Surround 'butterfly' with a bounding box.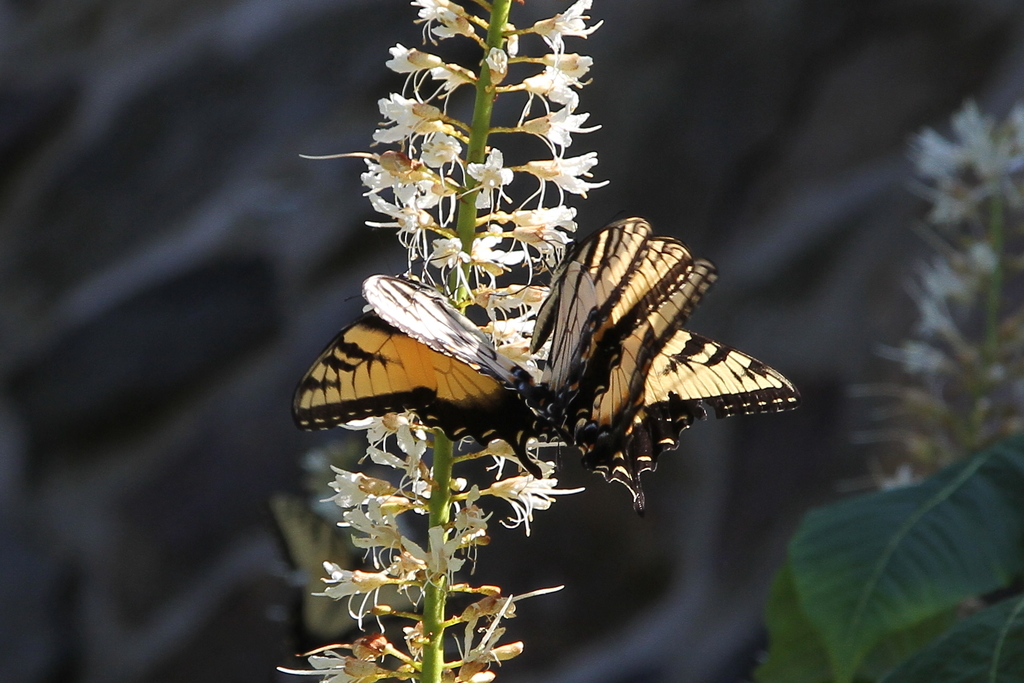
579 222 724 436.
